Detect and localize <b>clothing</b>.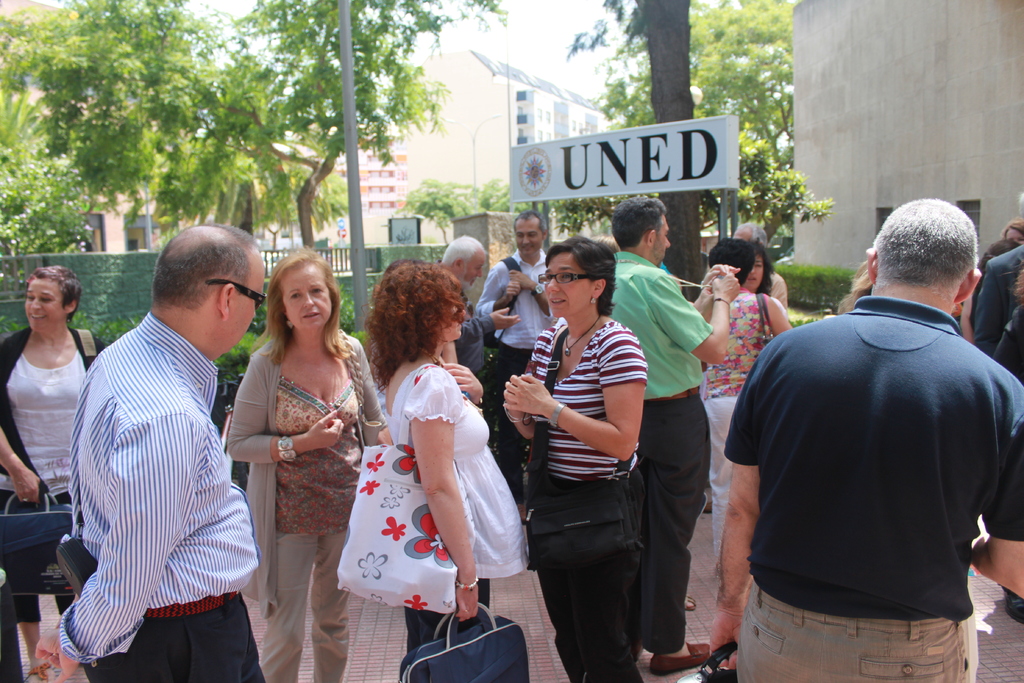
Localized at region(59, 274, 243, 672).
